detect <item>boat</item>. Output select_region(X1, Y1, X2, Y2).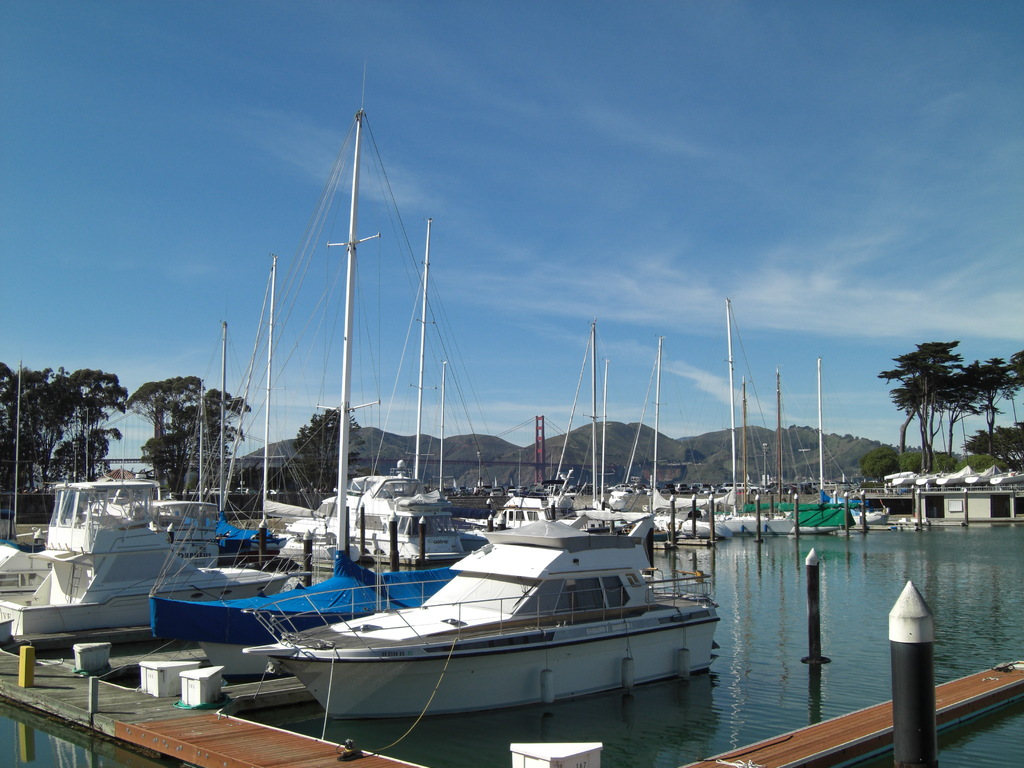
select_region(258, 475, 721, 733).
